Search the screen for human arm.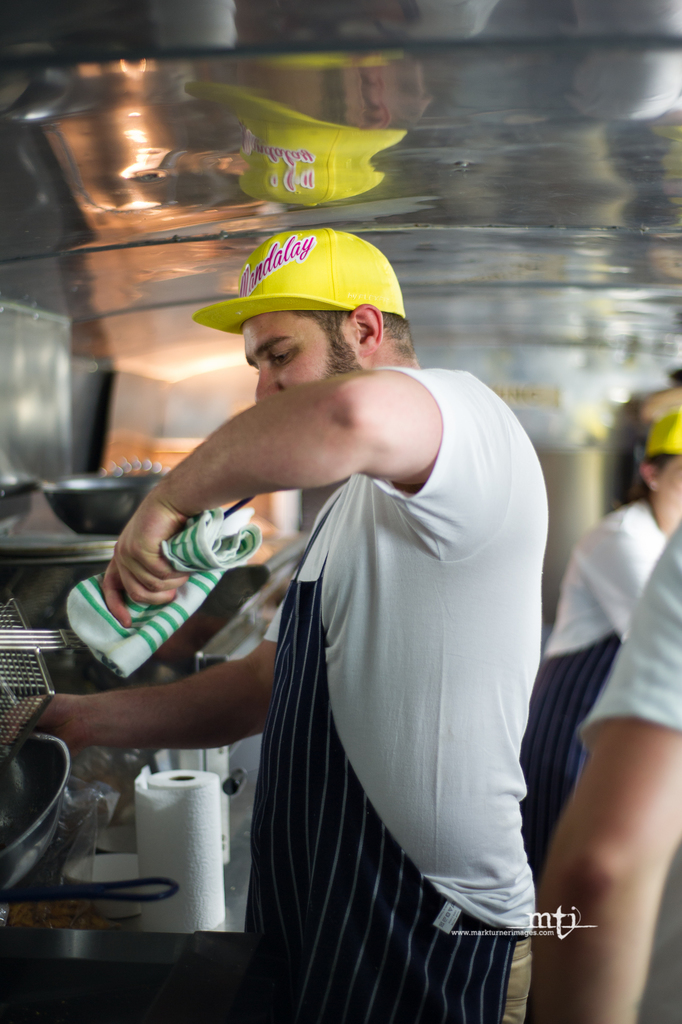
Found at bbox=[512, 529, 681, 1023].
